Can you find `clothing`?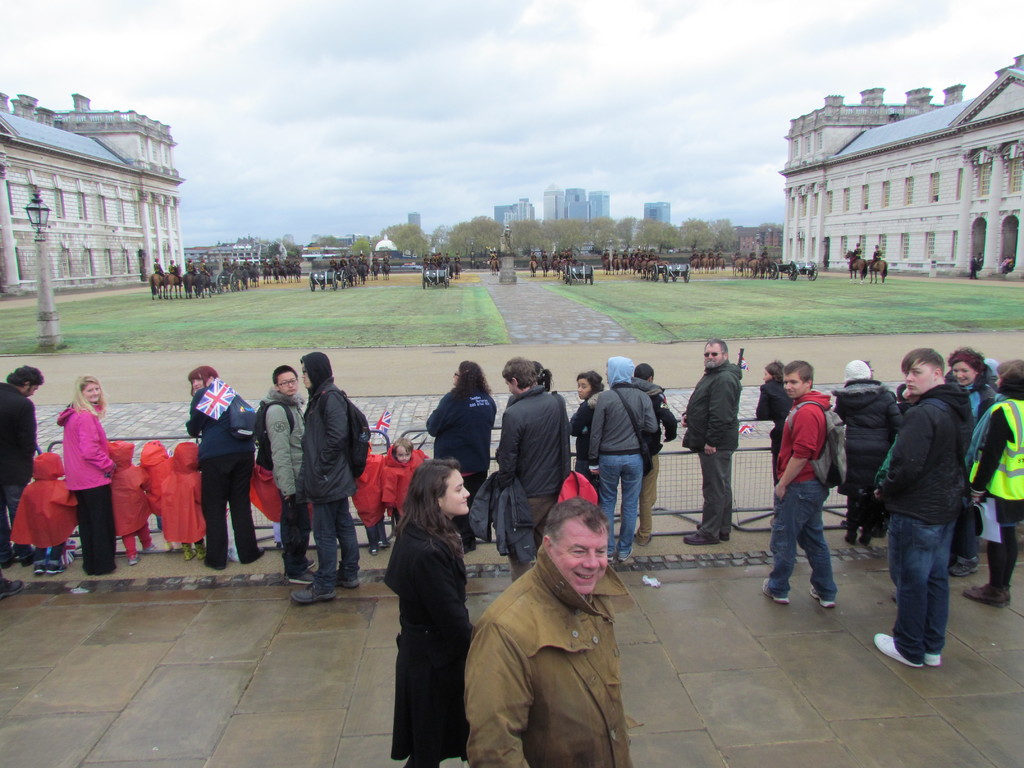
Yes, bounding box: <region>877, 381, 975, 663</region>.
